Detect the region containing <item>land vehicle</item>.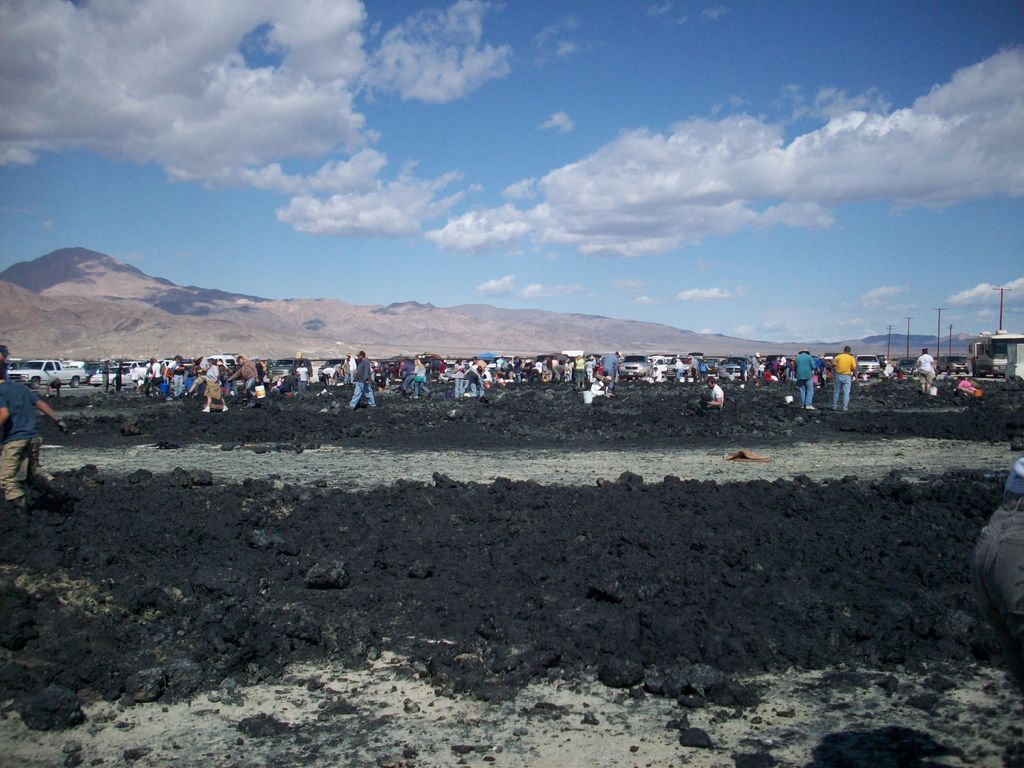
(320, 358, 351, 378).
